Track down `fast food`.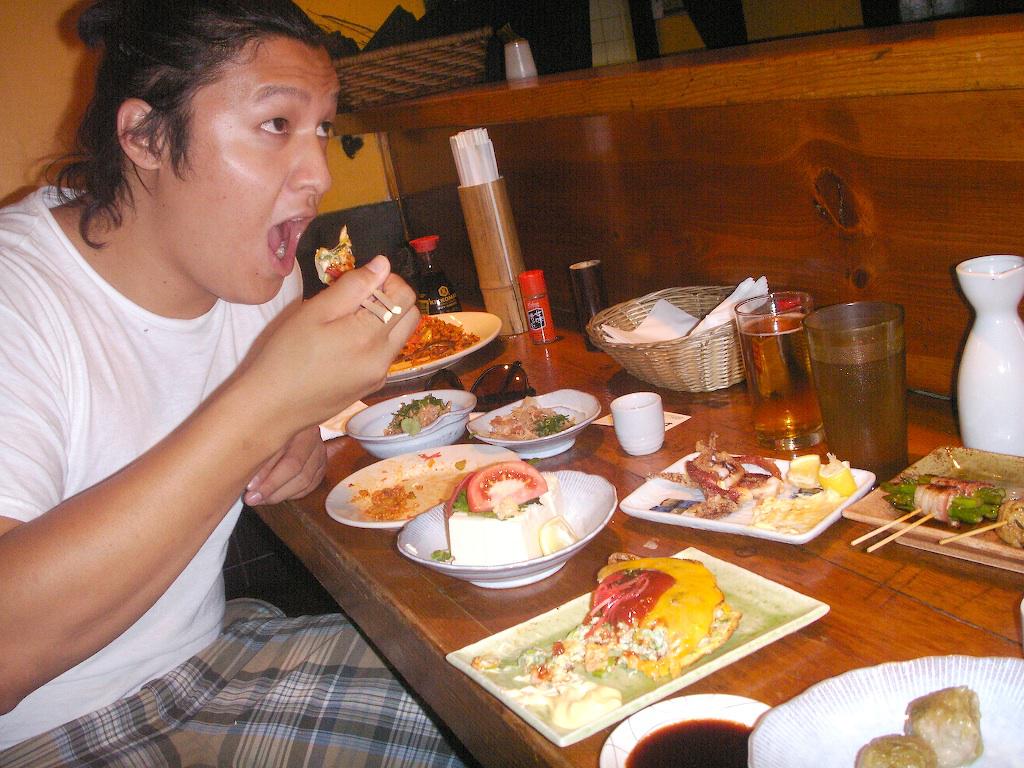
Tracked to [883, 466, 1015, 524].
